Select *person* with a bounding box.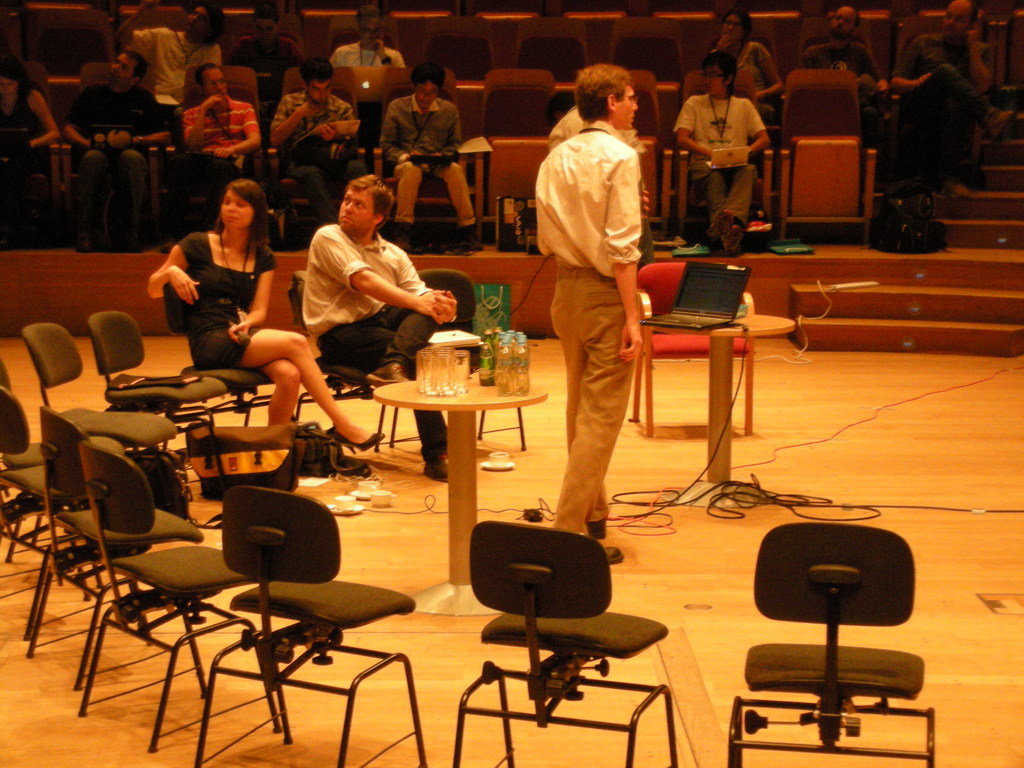
crop(123, 0, 237, 125).
